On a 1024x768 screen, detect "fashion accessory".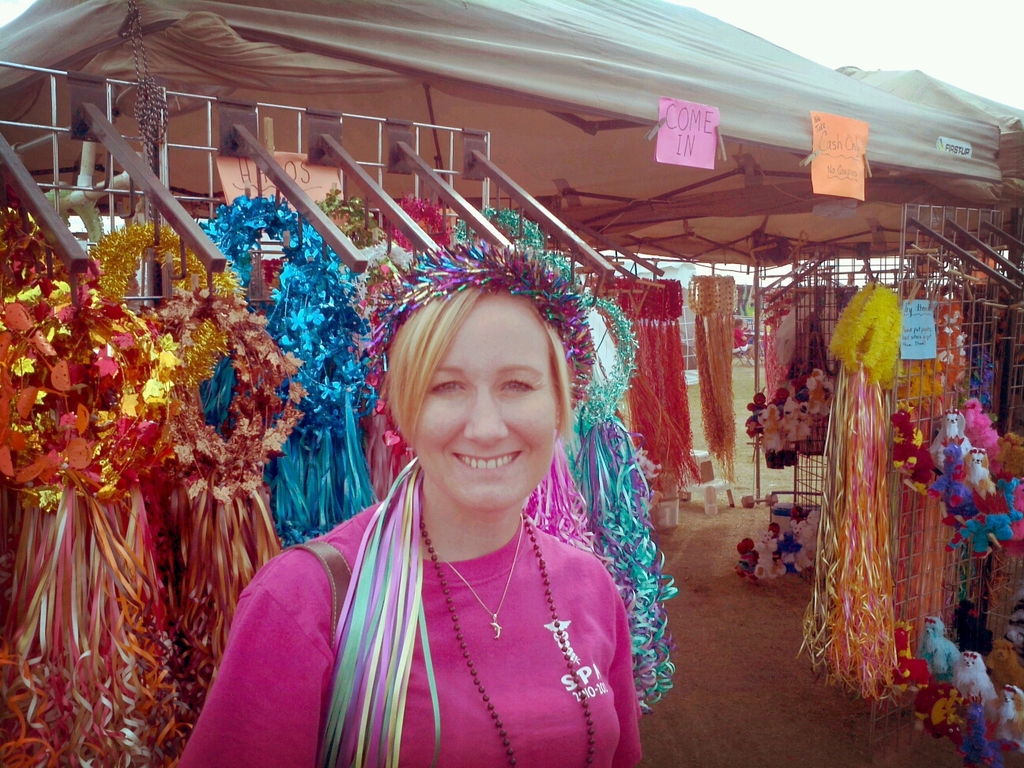
{"x1": 413, "y1": 514, "x2": 597, "y2": 767}.
